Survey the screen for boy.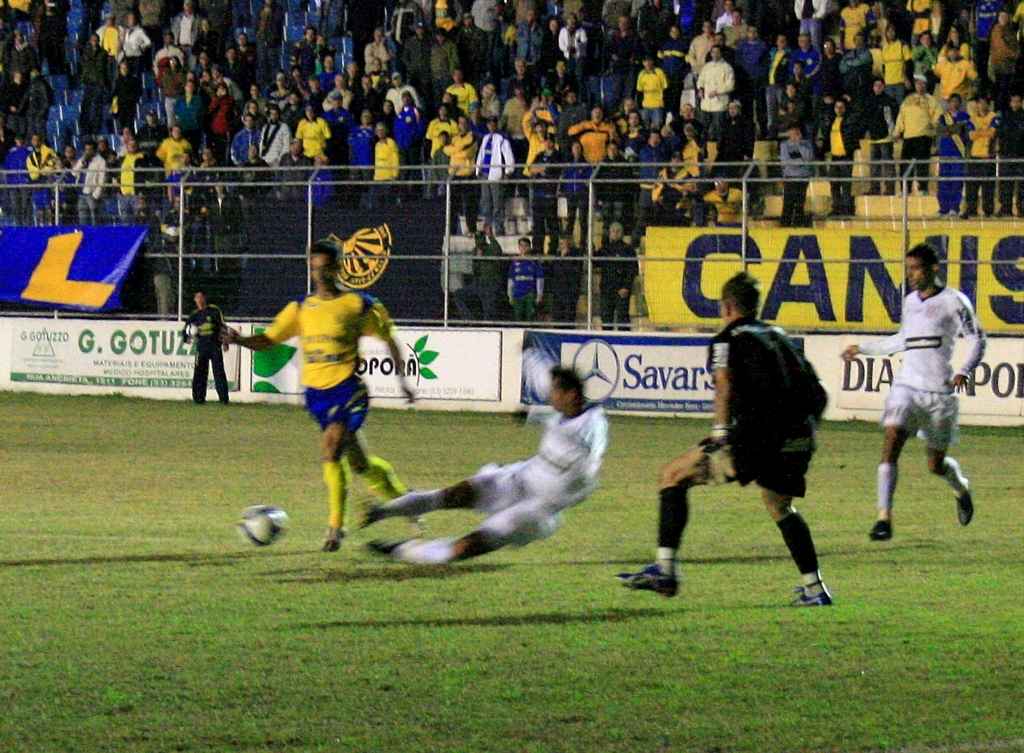
Survey found: Rect(292, 104, 329, 157).
